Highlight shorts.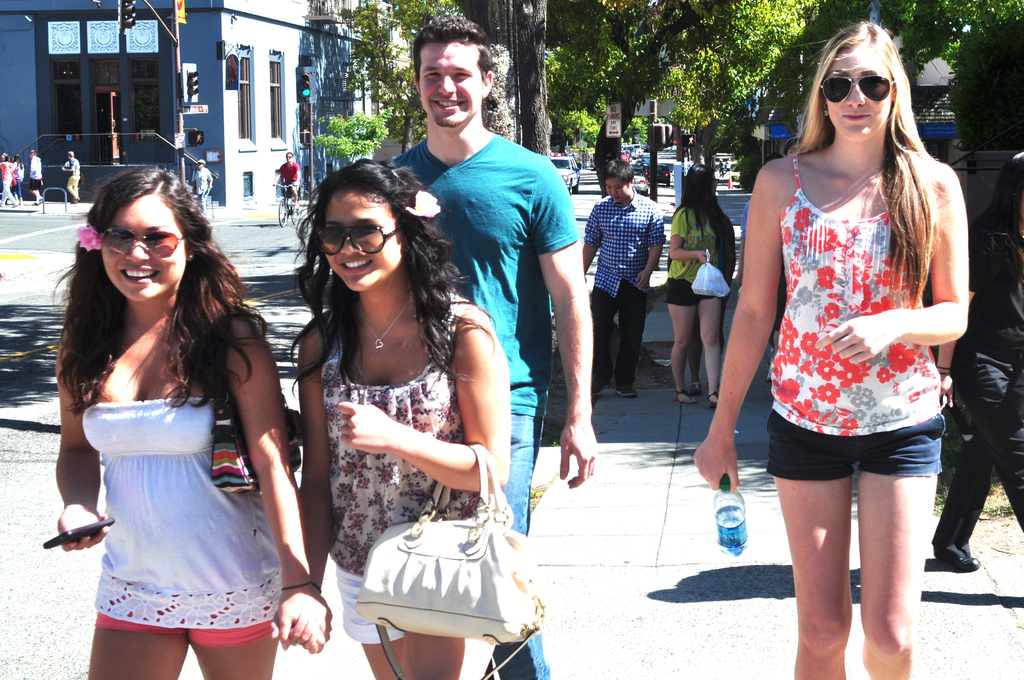
Highlighted region: (left=29, top=178, right=41, bottom=189).
